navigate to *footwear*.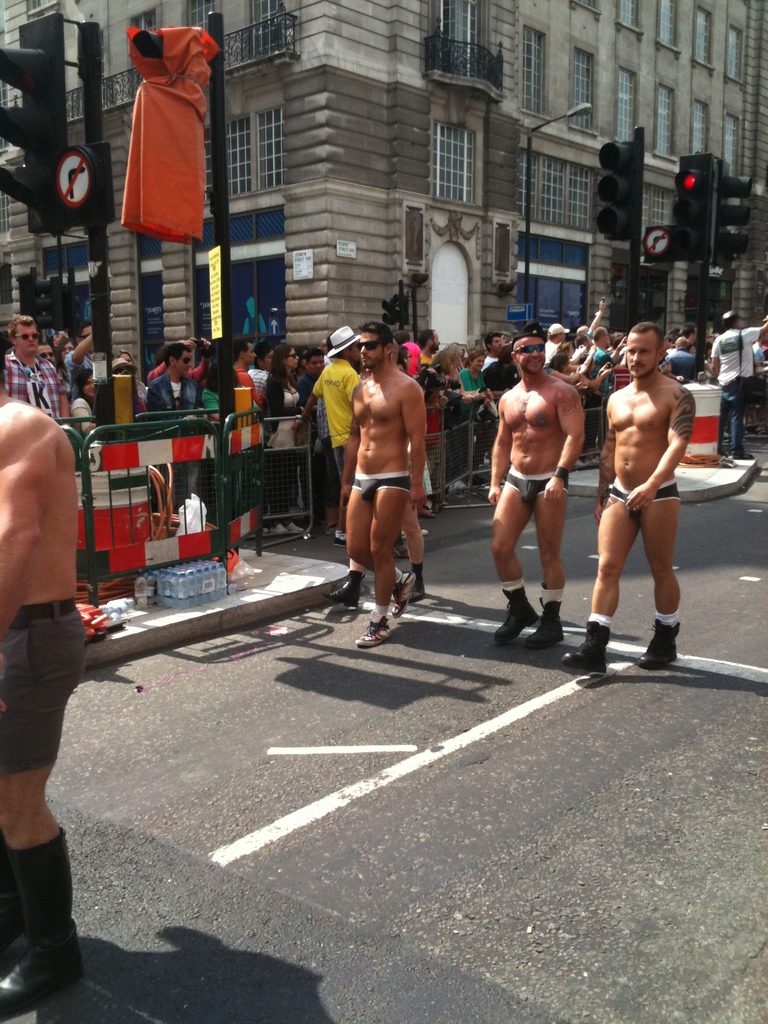
Navigation target: {"x1": 525, "y1": 596, "x2": 565, "y2": 645}.
